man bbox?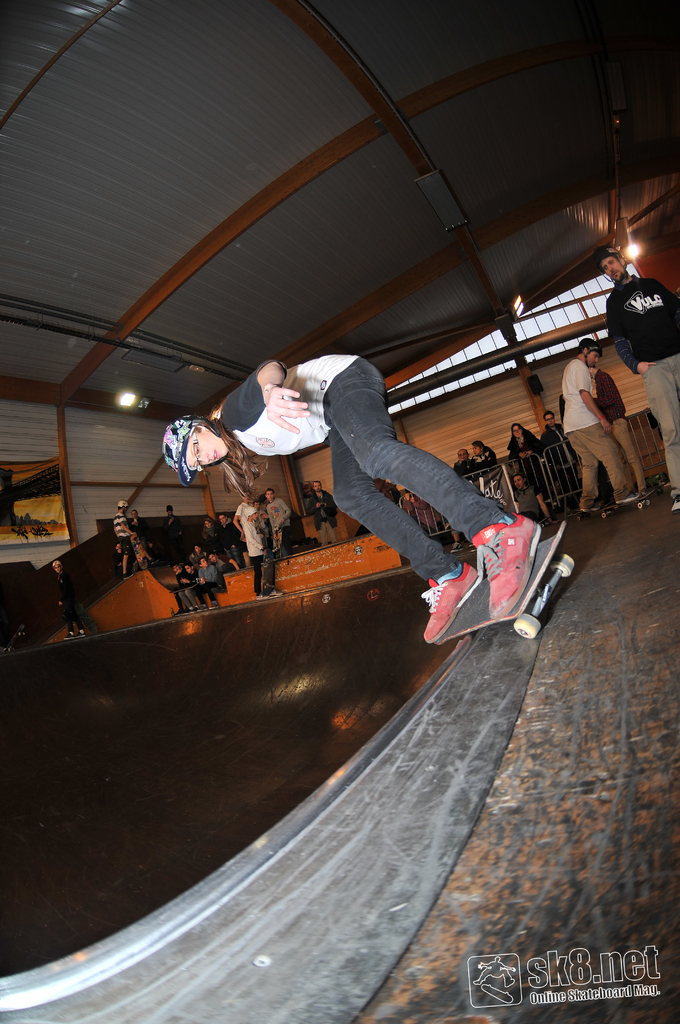
(x1=304, y1=481, x2=336, y2=548)
